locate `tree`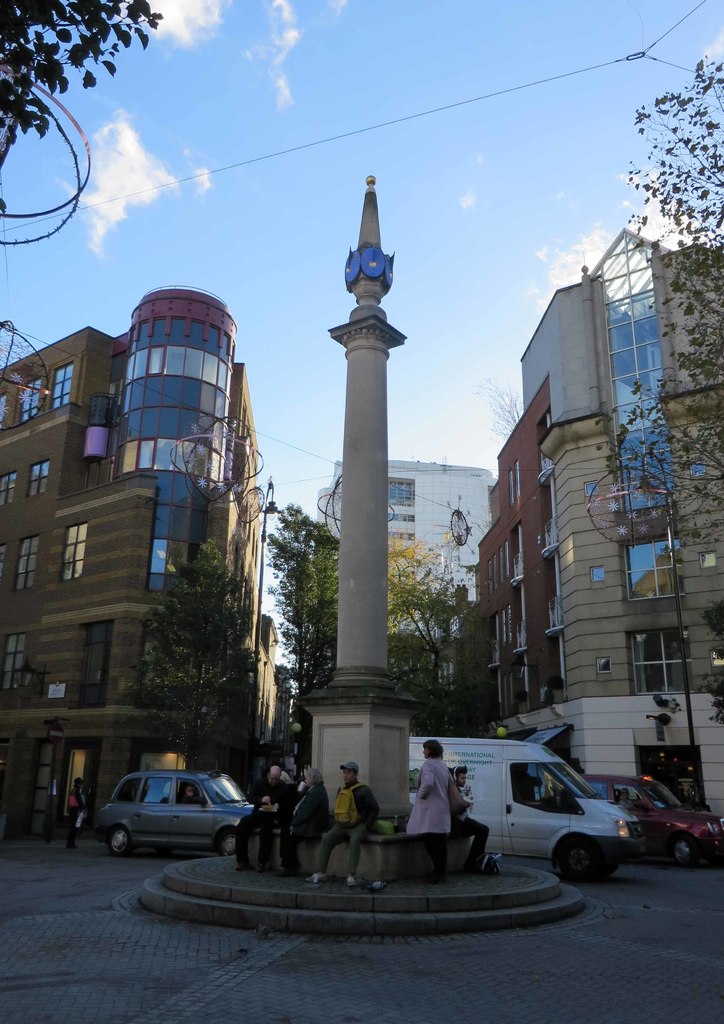
(left=384, top=532, right=491, bottom=733)
